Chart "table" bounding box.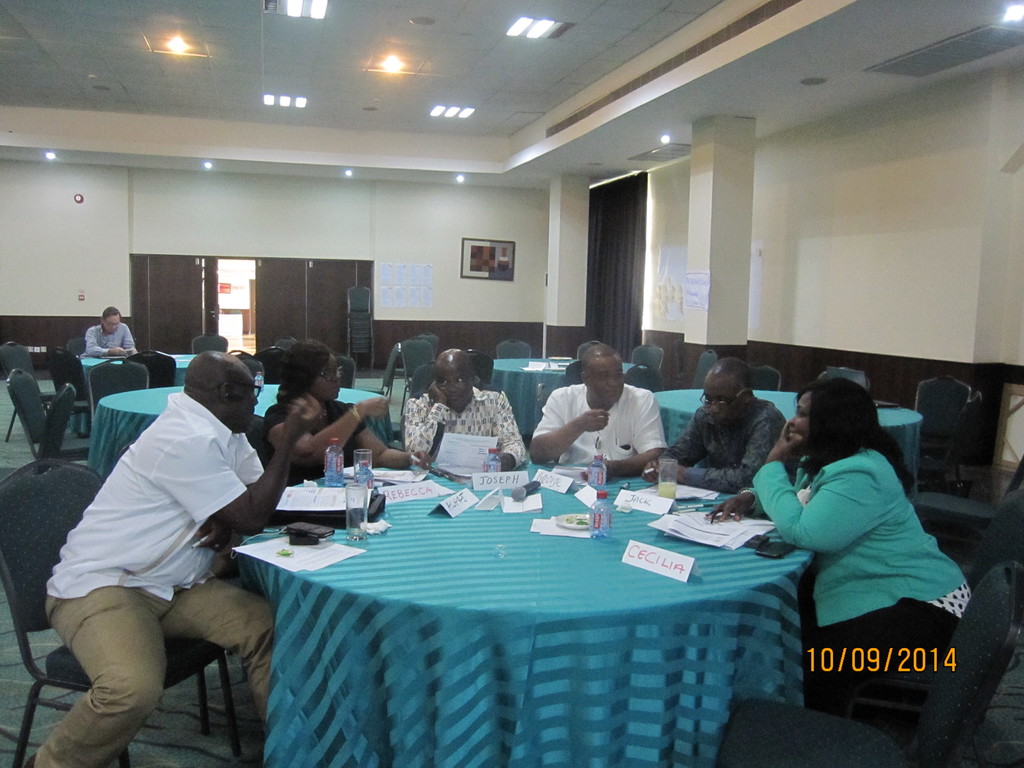
Charted: {"x1": 655, "y1": 390, "x2": 922, "y2": 508}.
